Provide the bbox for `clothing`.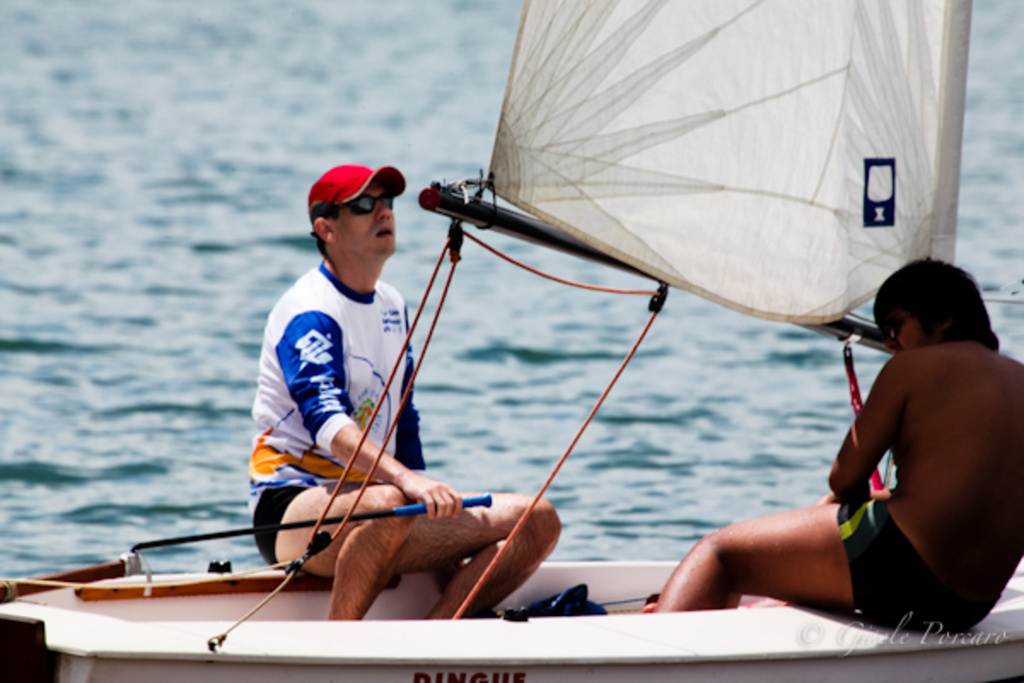
[840, 490, 969, 623].
